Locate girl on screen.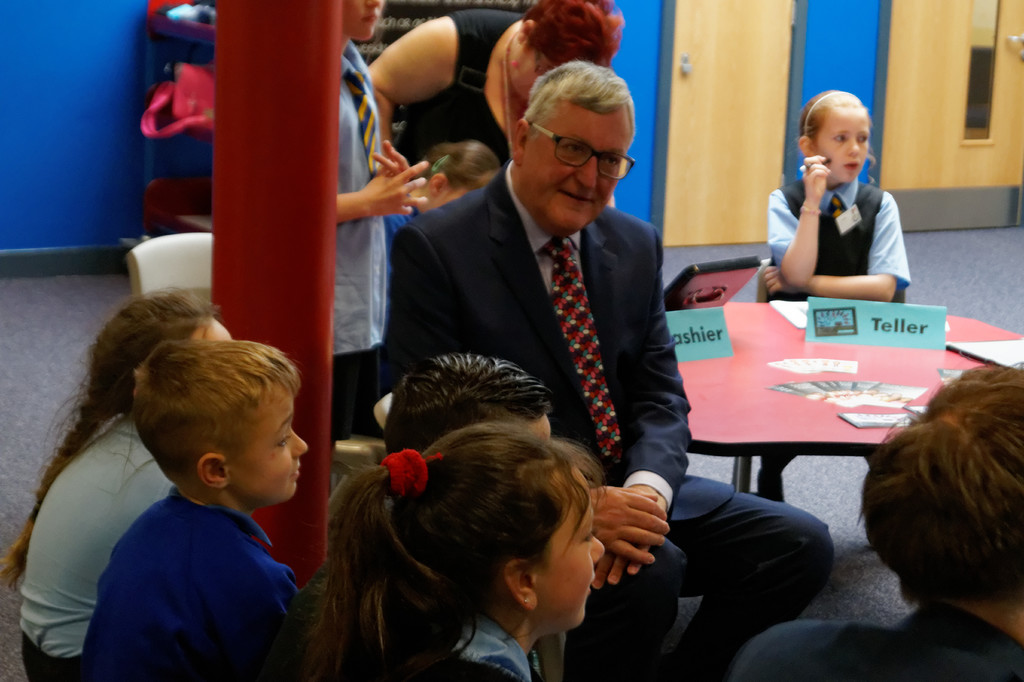
On screen at detection(388, 133, 497, 270).
